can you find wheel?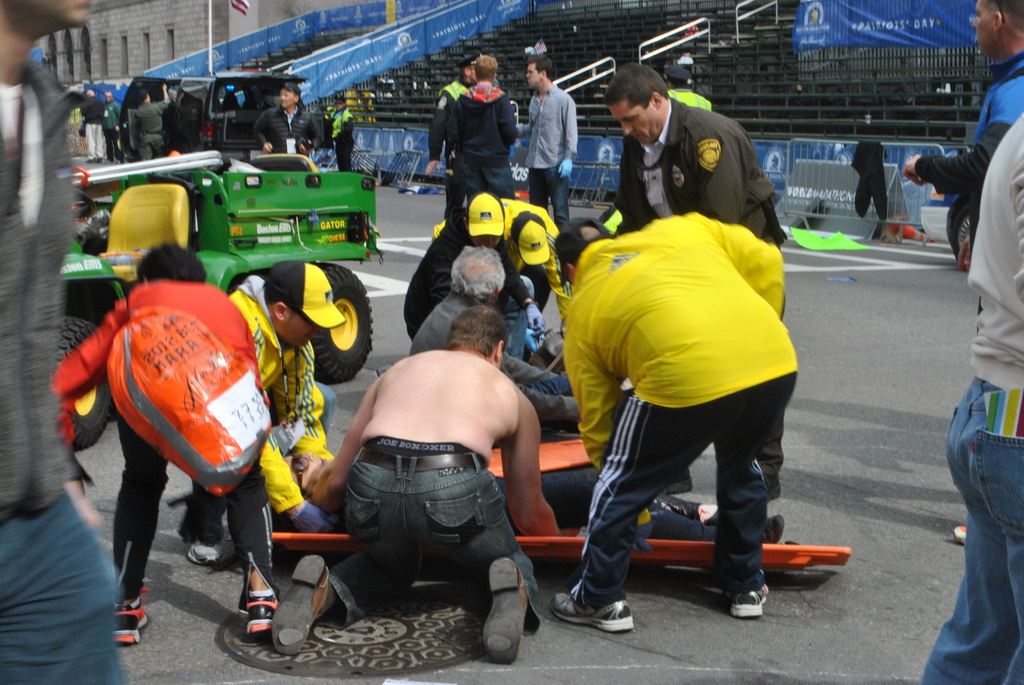
Yes, bounding box: region(55, 320, 111, 451).
